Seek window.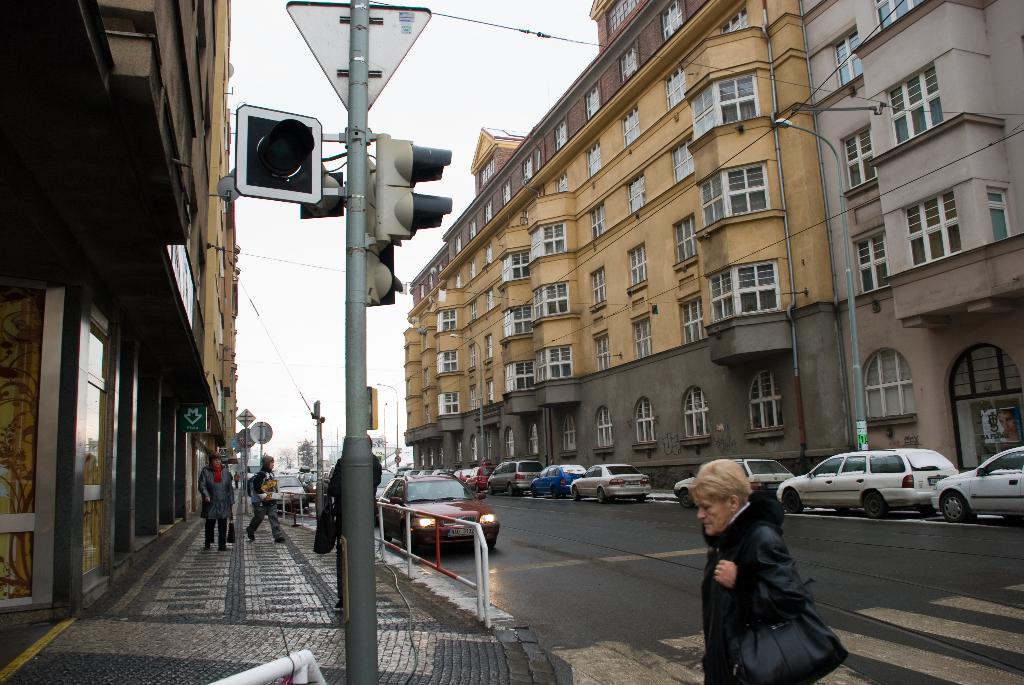
x1=582 y1=78 x2=602 y2=122.
